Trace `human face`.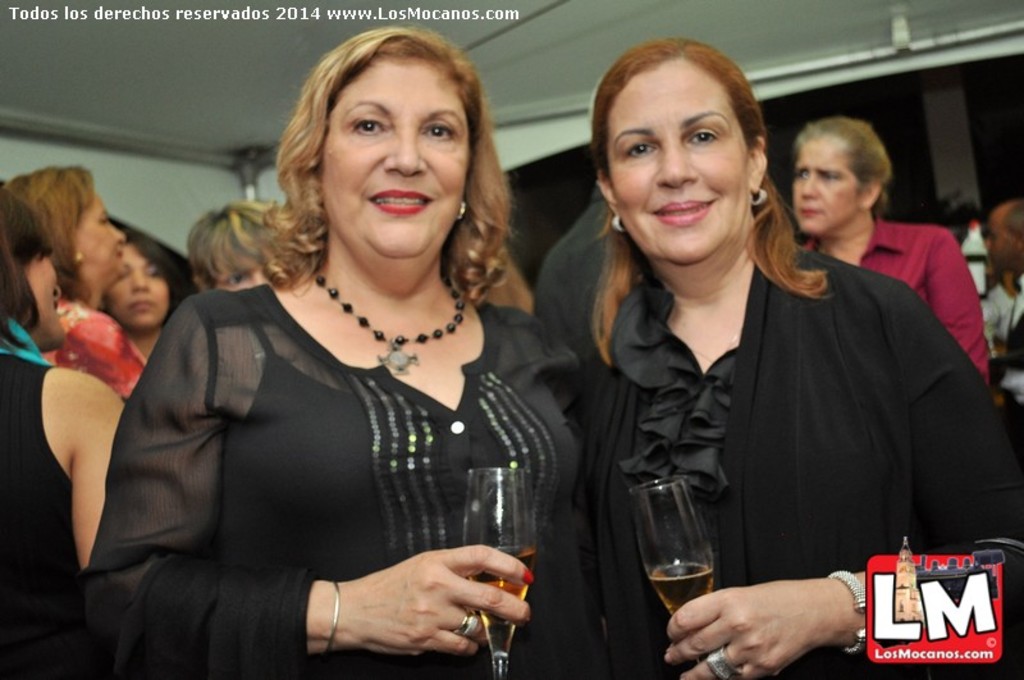
Traced to 792/140/868/238.
